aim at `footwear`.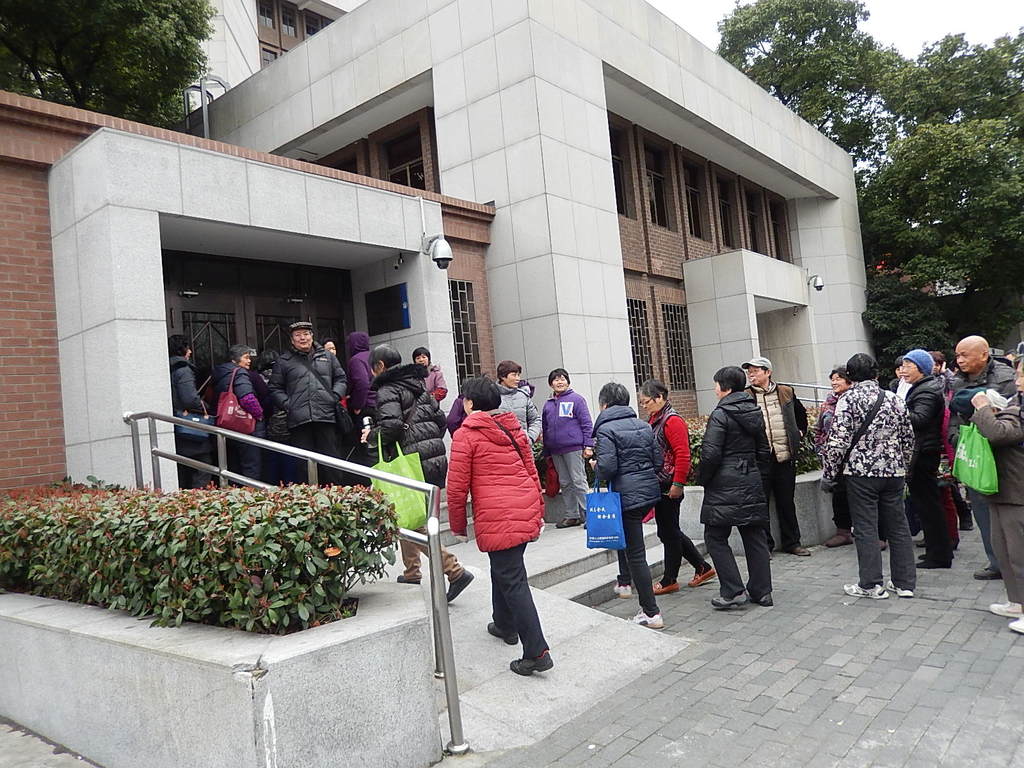
Aimed at [left=612, top=582, right=634, bottom=598].
